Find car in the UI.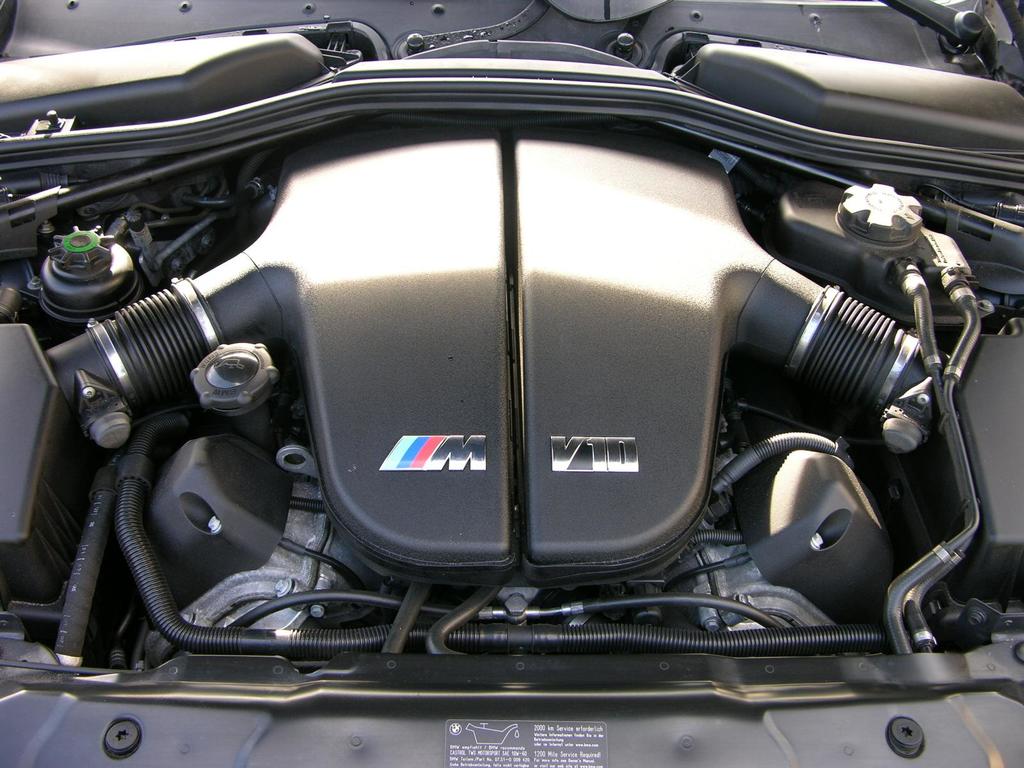
UI element at [0,0,1013,767].
